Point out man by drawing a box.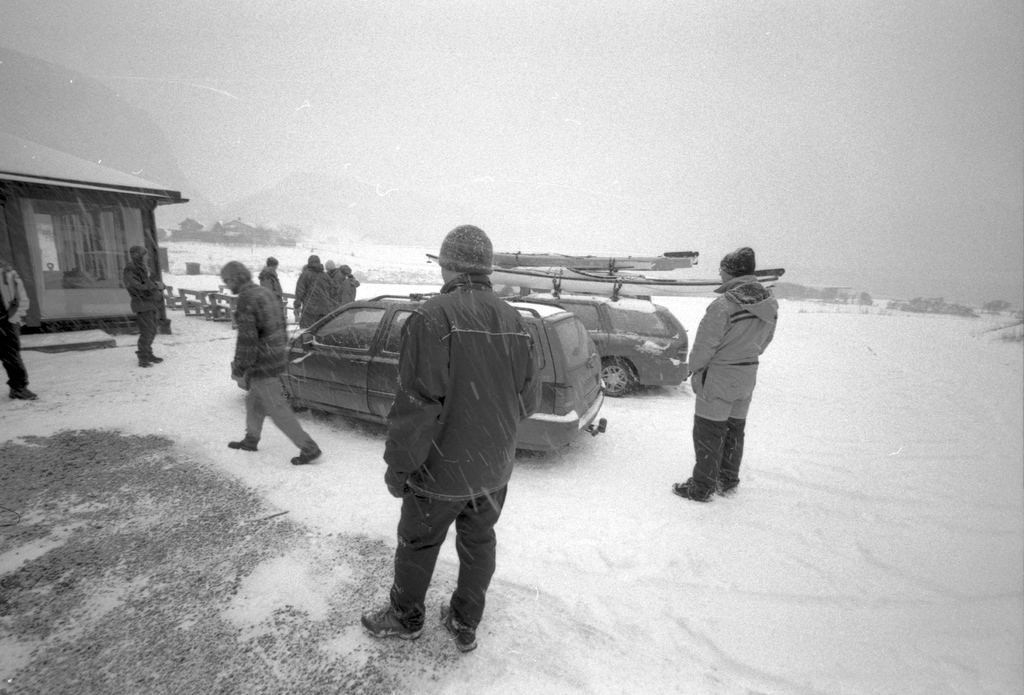
bbox(668, 247, 783, 497).
